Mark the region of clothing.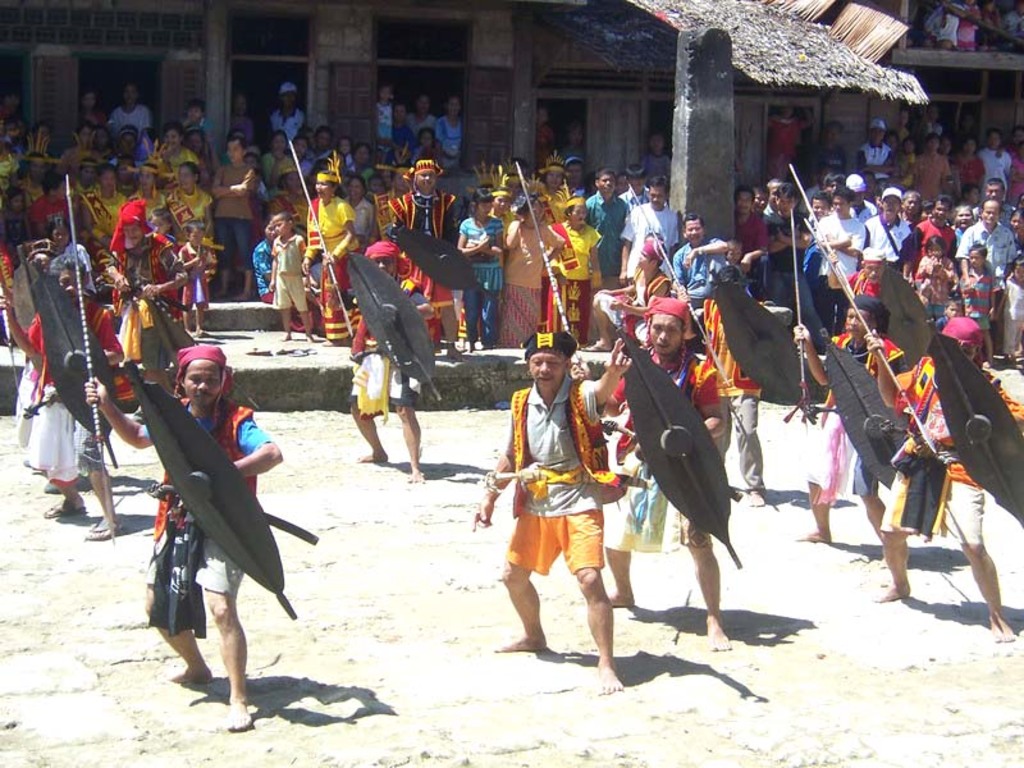
Region: x1=986 y1=143 x2=1006 y2=197.
